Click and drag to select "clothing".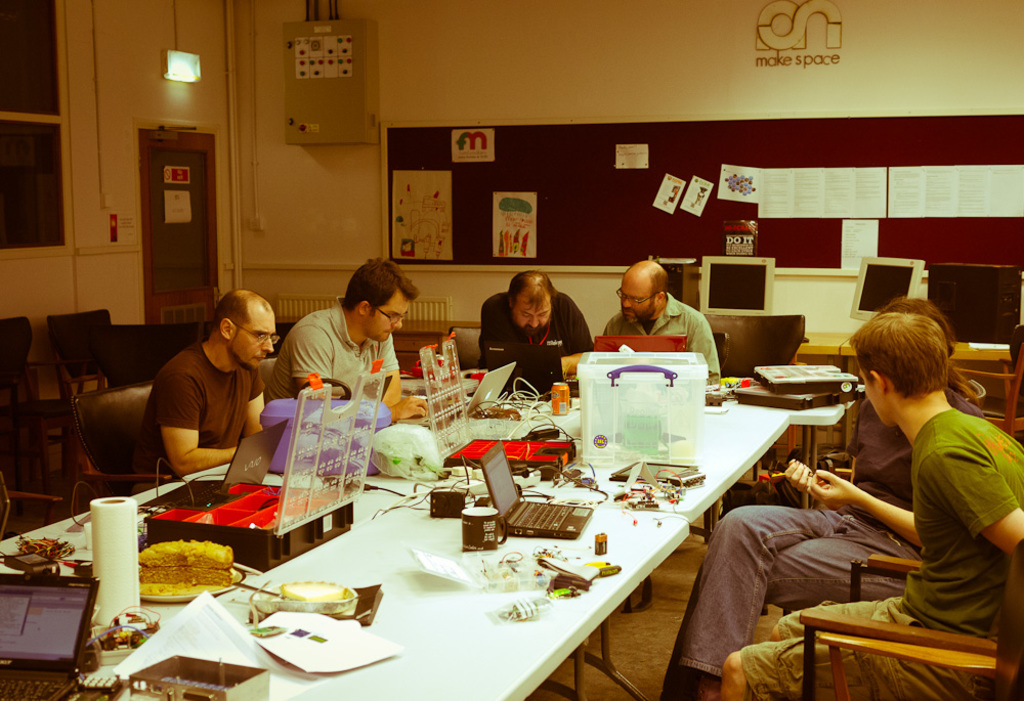
Selection: (left=473, top=284, right=594, bottom=365).
